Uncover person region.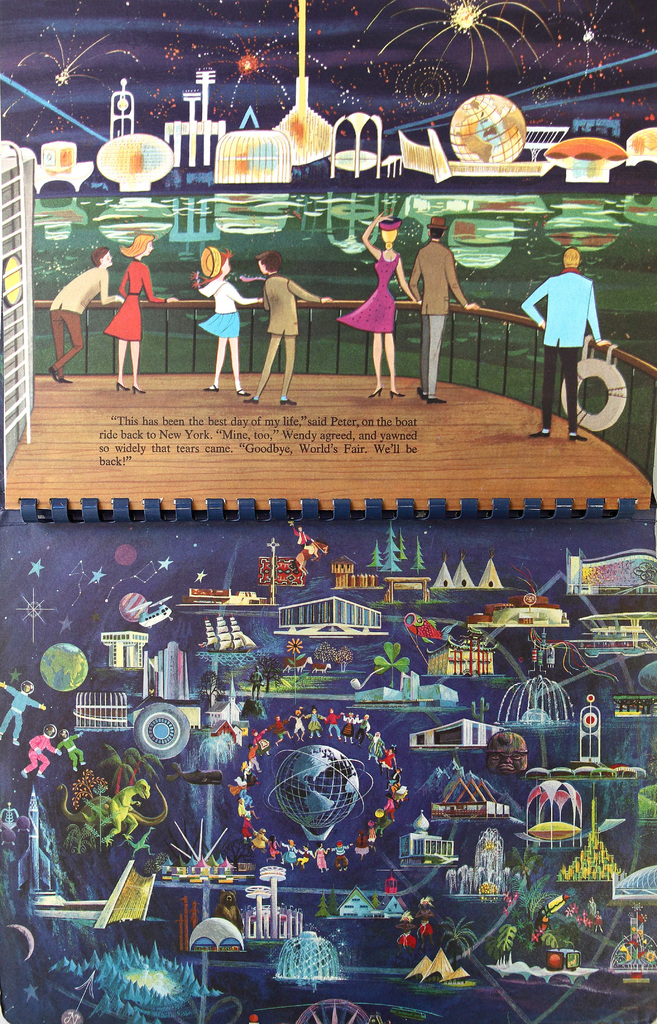
Uncovered: 240 252 334 400.
